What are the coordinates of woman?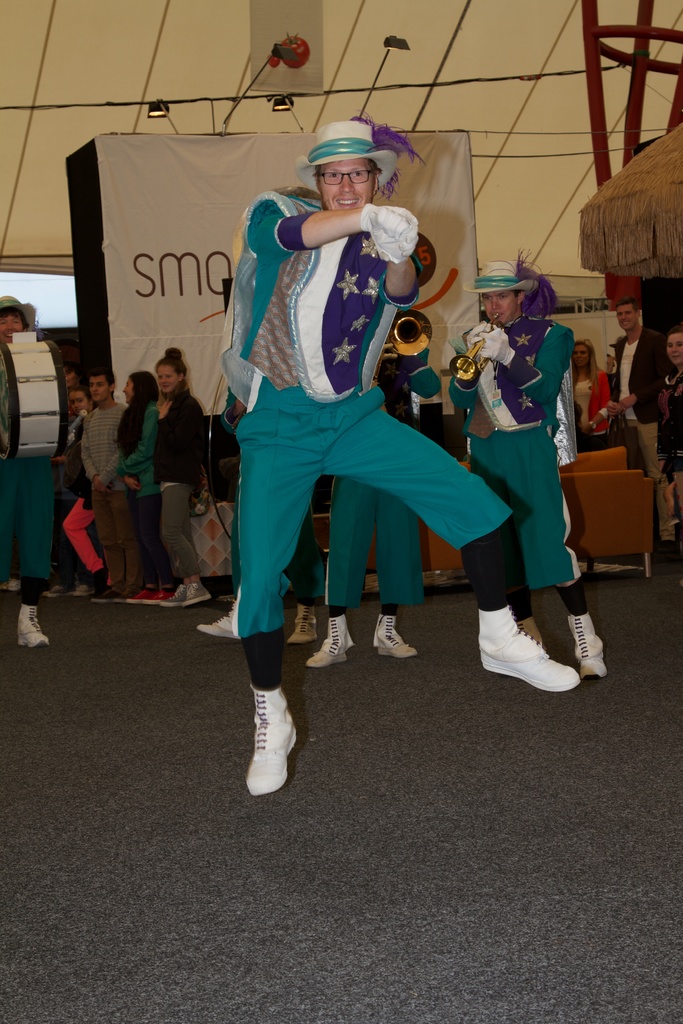
97,367,159,612.
